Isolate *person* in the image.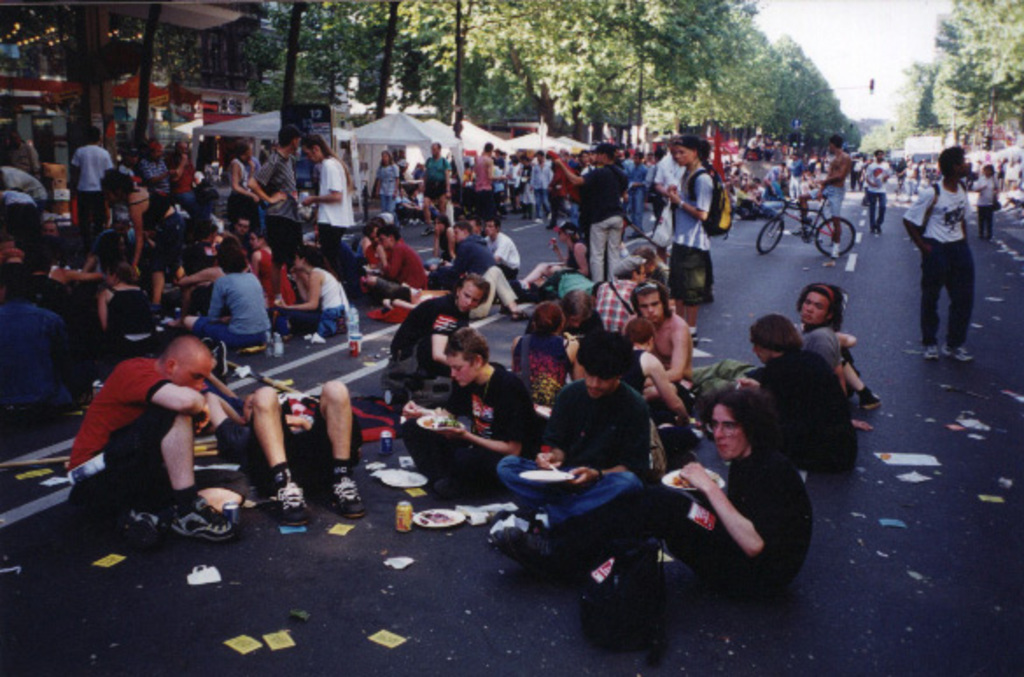
Isolated region: [x1=494, y1=332, x2=656, y2=534].
